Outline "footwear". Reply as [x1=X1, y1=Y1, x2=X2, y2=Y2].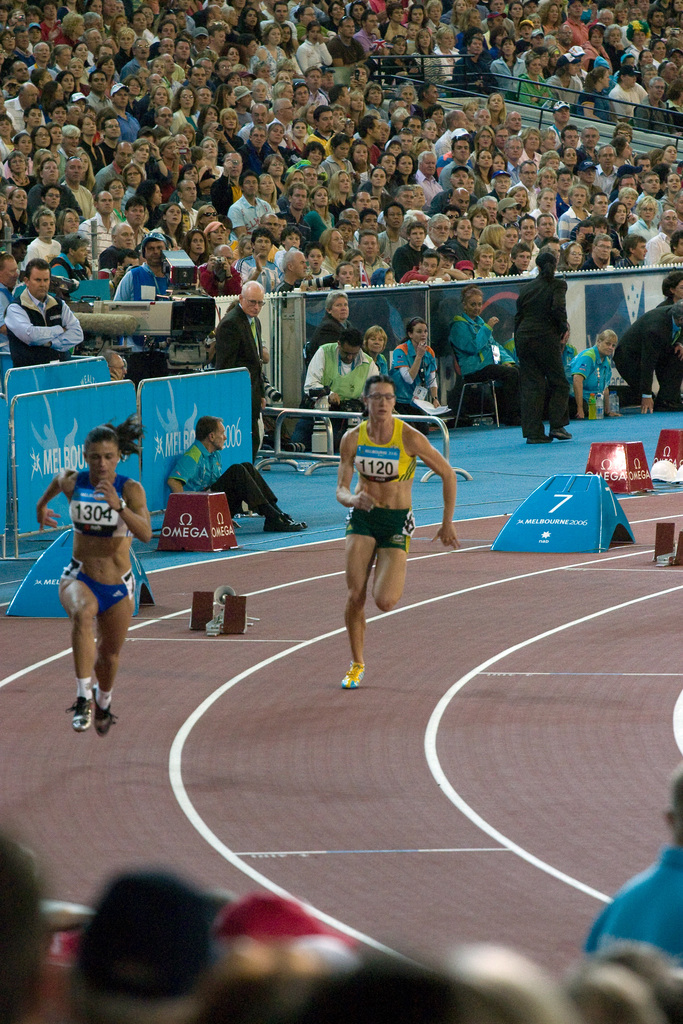
[x1=92, y1=695, x2=115, y2=739].
